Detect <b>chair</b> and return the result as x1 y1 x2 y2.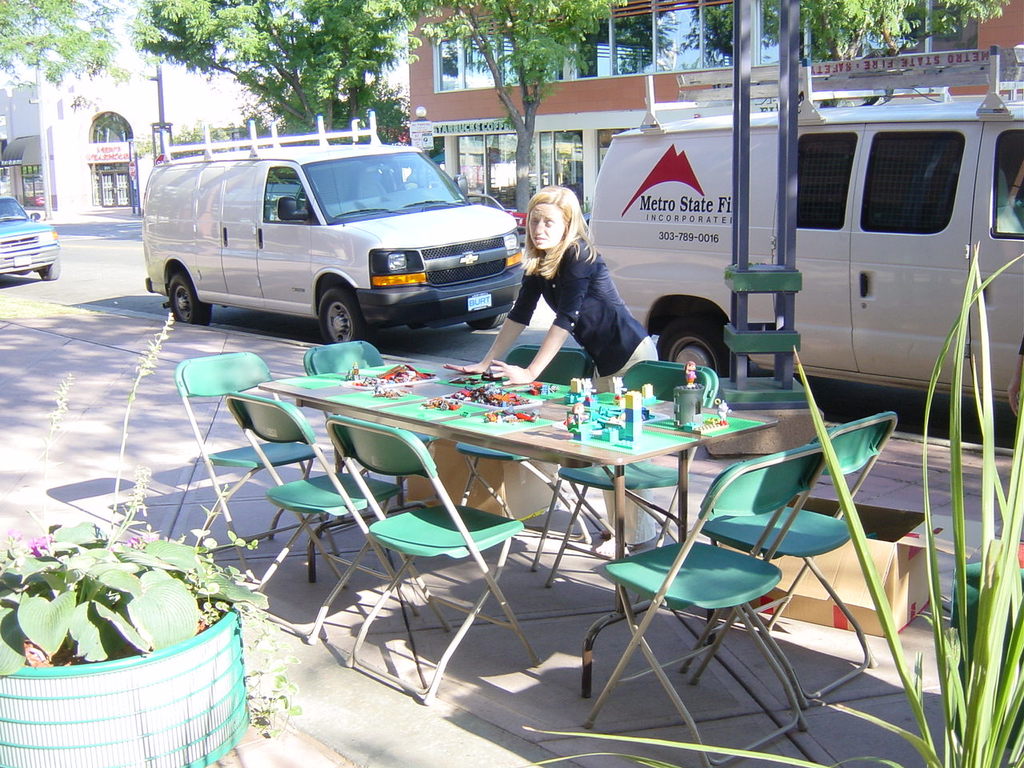
604 452 827 767.
